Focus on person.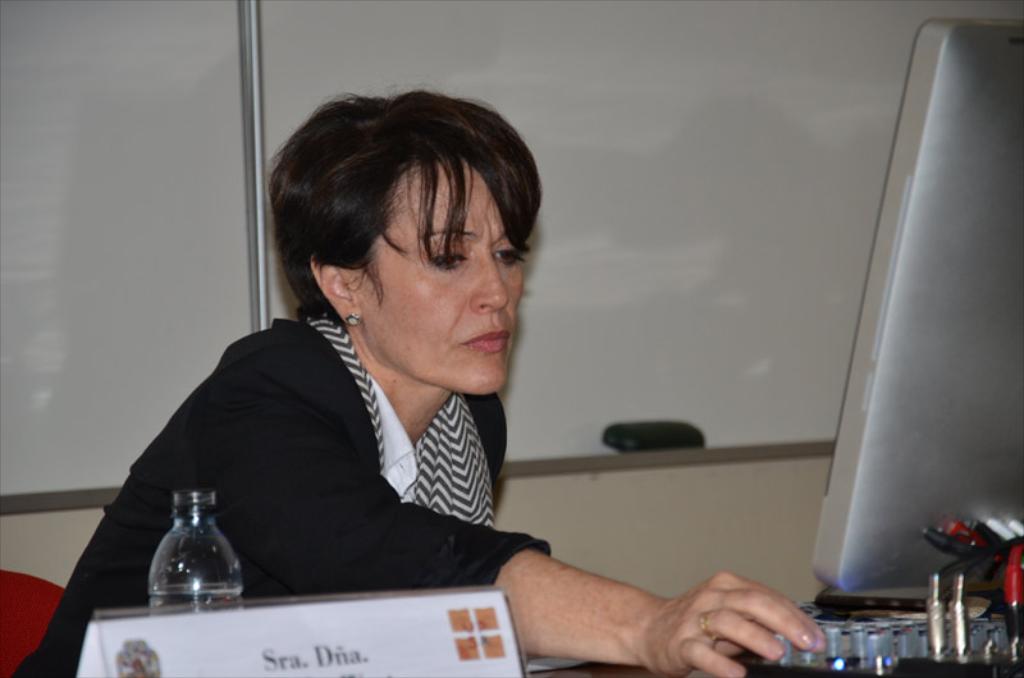
Focused at l=9, t=87, r=827, b=677.
